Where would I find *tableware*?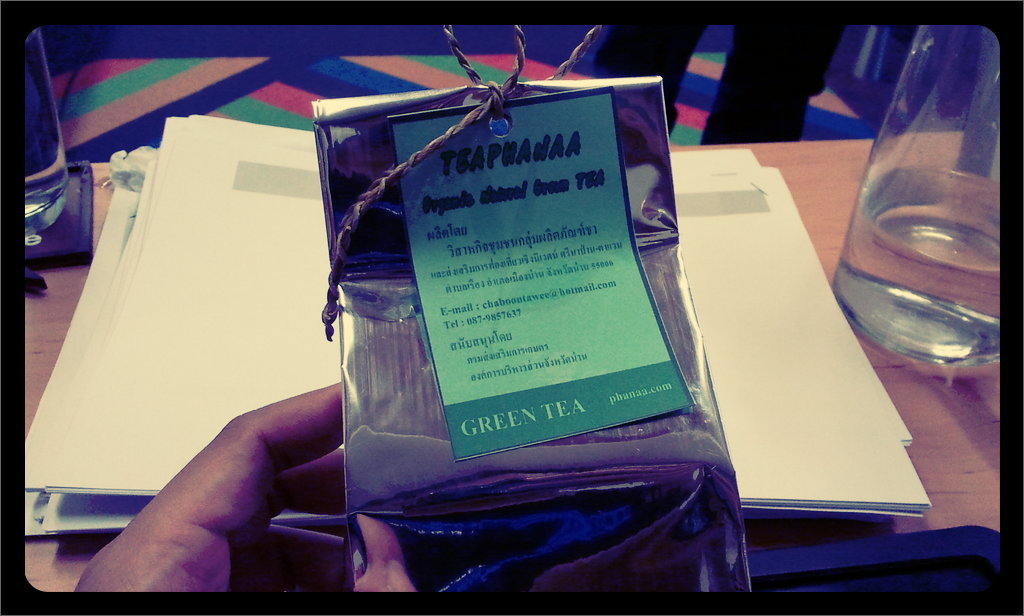
At (825, 19, 995, 375).
